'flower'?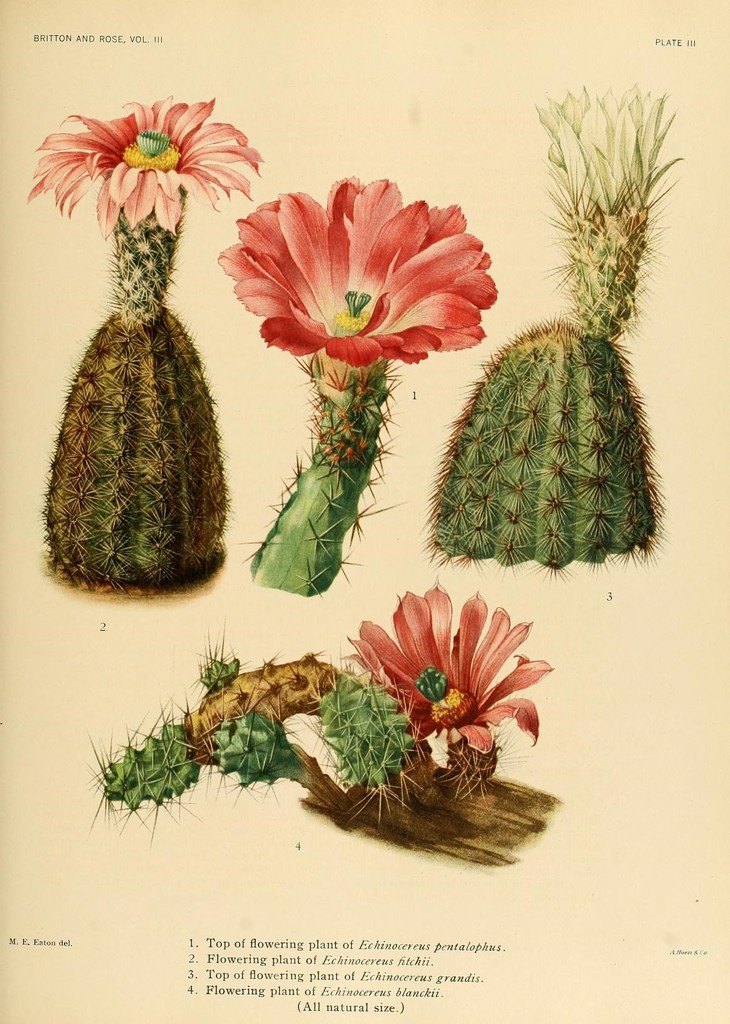
{"x1": 211, "y1": 174, "x2": 494, "y2": 378}
